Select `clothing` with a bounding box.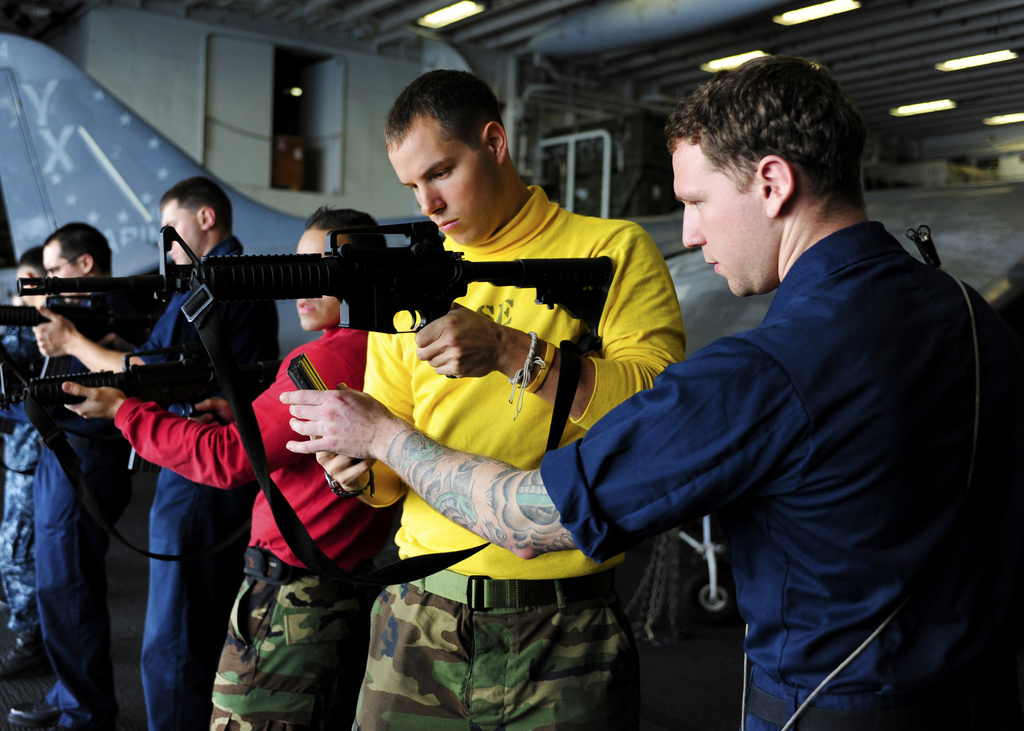
{"x1": 554, "y1": 139, "x2": 1018, "y2": 728}.
